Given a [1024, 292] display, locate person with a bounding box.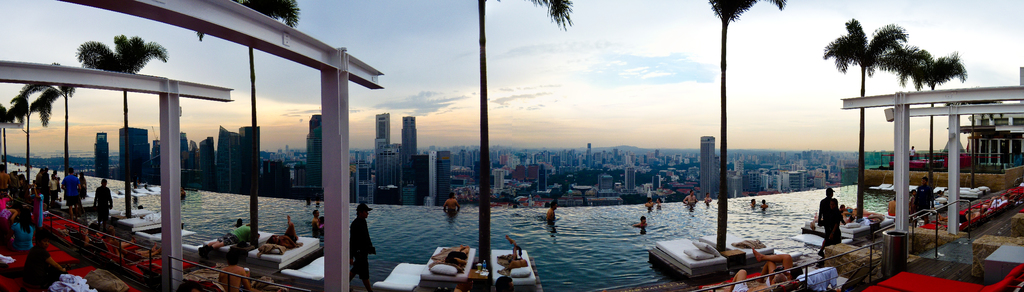
Located: (312,216,325,234).
